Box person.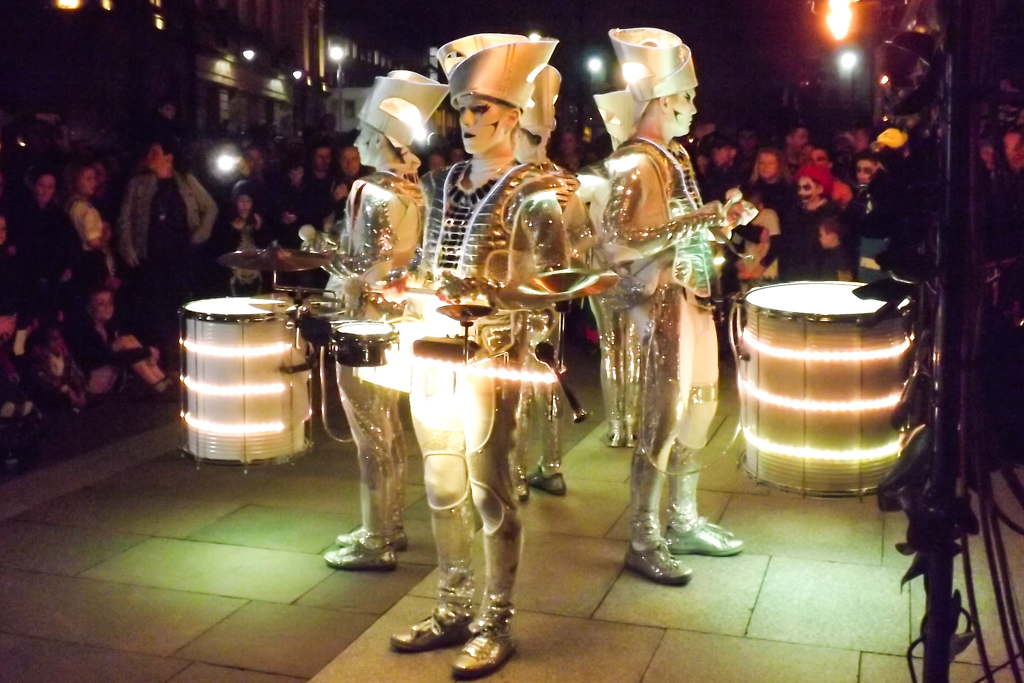
box=[579, 83, 648, 444].
